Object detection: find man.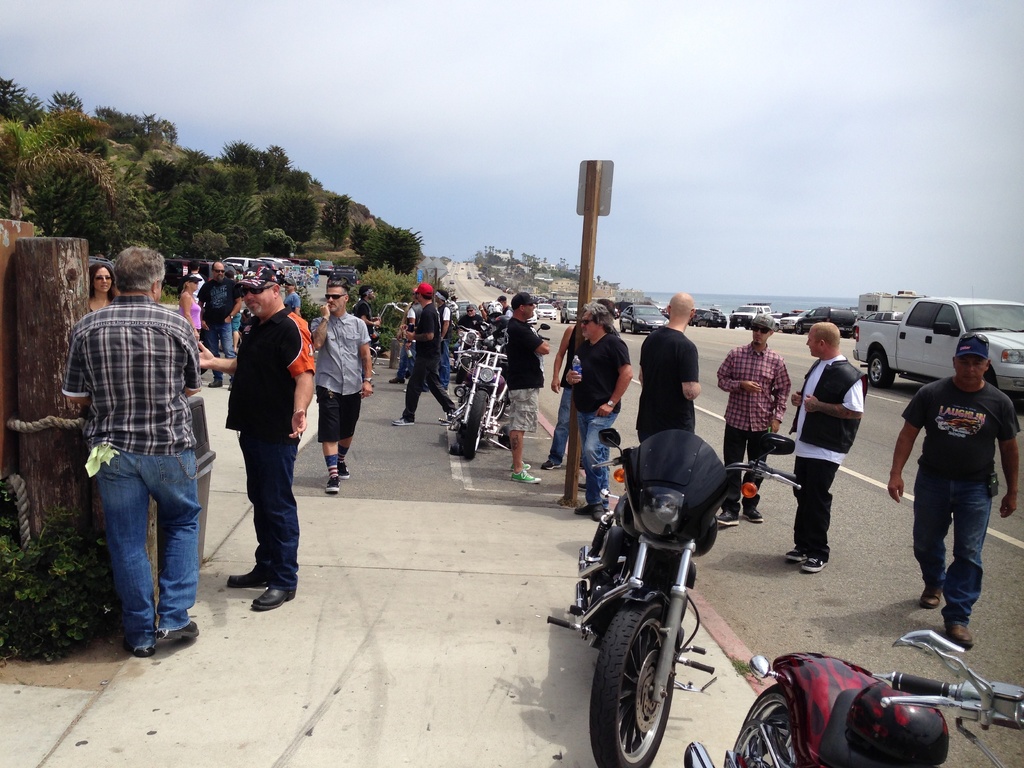
box=[60, 240, 212, 660].
